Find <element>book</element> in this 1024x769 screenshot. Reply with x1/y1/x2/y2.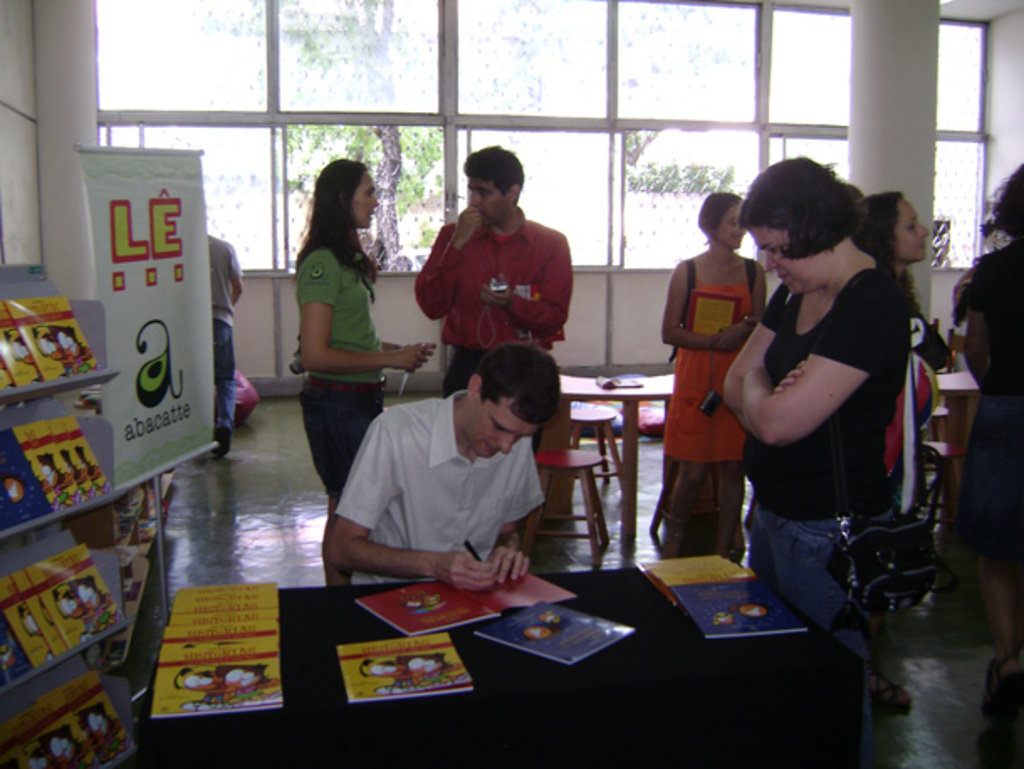
153/623/282/719.
